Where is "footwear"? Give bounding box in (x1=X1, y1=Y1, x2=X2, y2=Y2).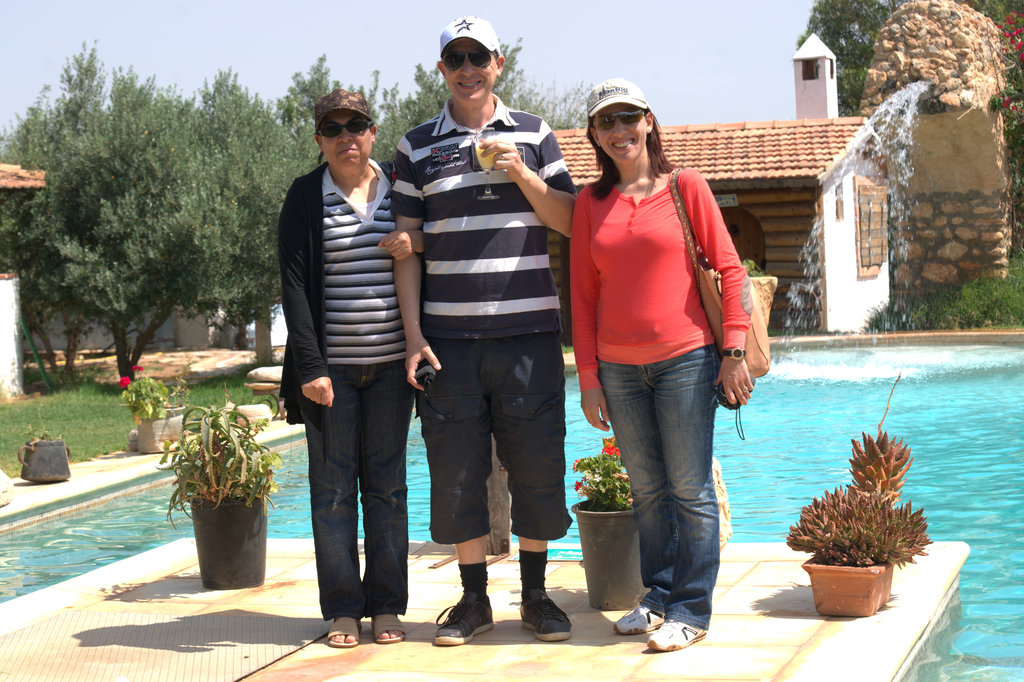
(x1=326, y1=615, x2=360, y2=646).
